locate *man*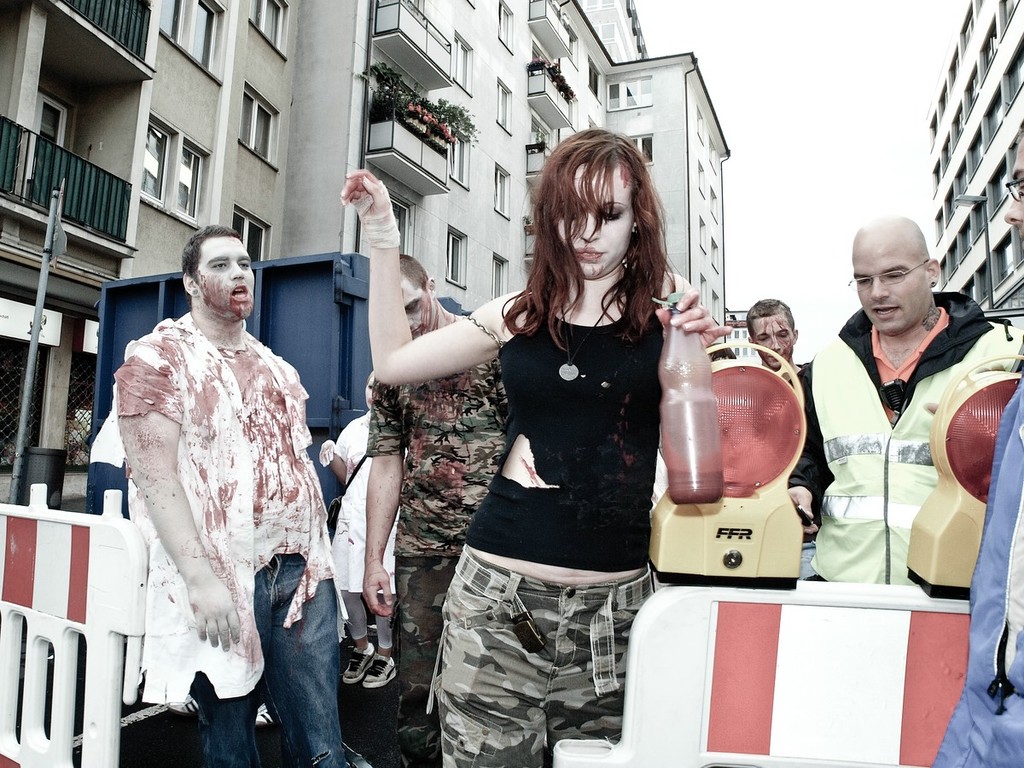
(x1=791, y1=217, x2=1023, y2=585)
